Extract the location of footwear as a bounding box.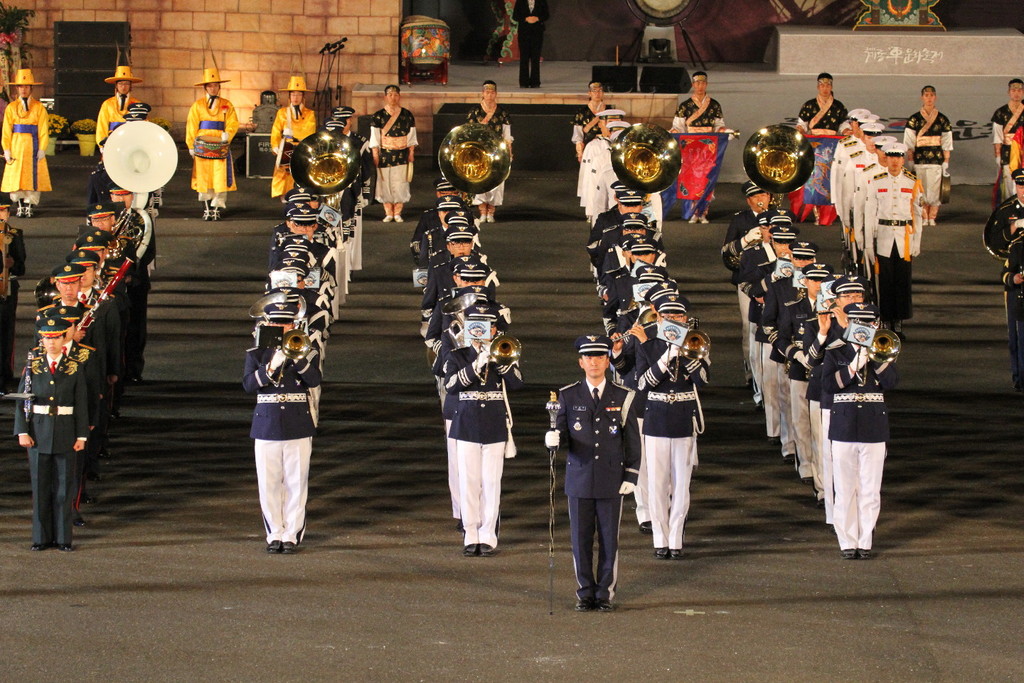
region(855, 546, 878, 561).
